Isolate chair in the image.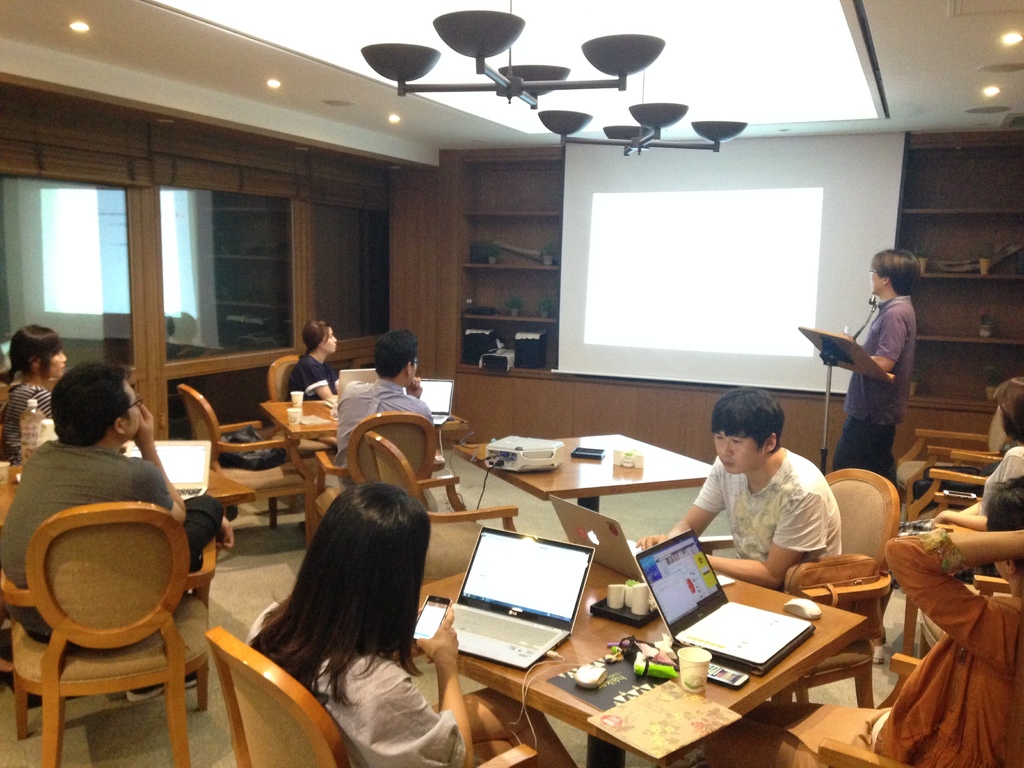
Isolated region: bbox(323, 417, 440, 484).
